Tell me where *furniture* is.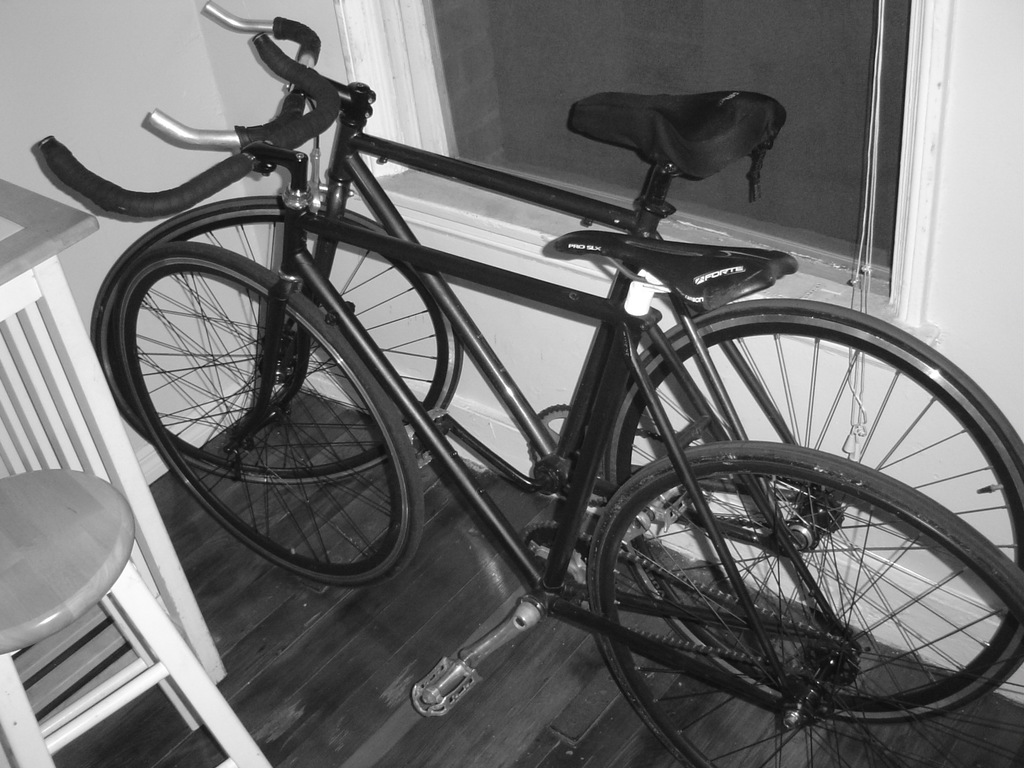
*furniture* is at 0, 178, 227, 767.
